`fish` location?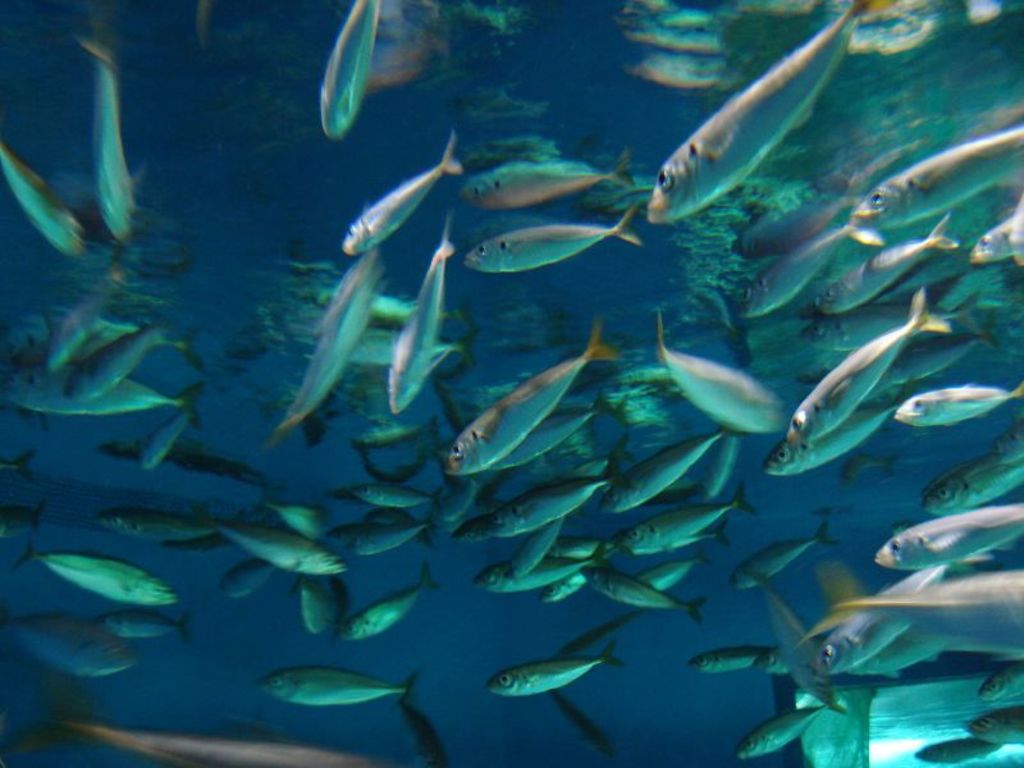
l=916, t=732, r=998, b=762
